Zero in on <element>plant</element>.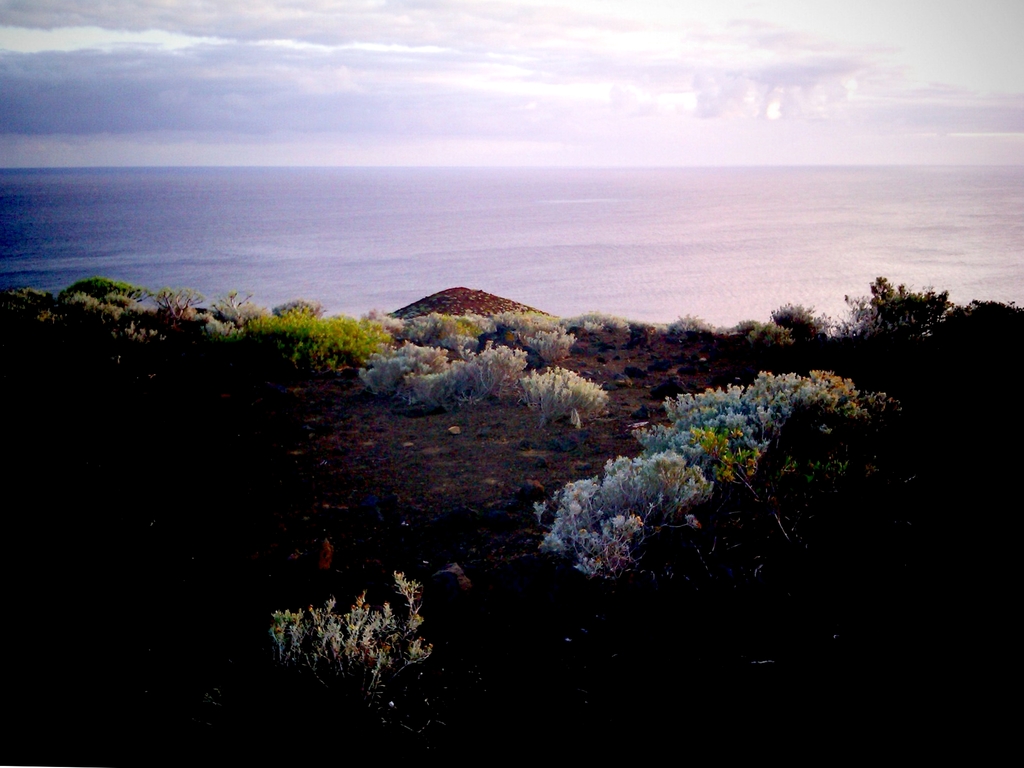
Zeroed in: bbox=(214, 287, 267, 326).
